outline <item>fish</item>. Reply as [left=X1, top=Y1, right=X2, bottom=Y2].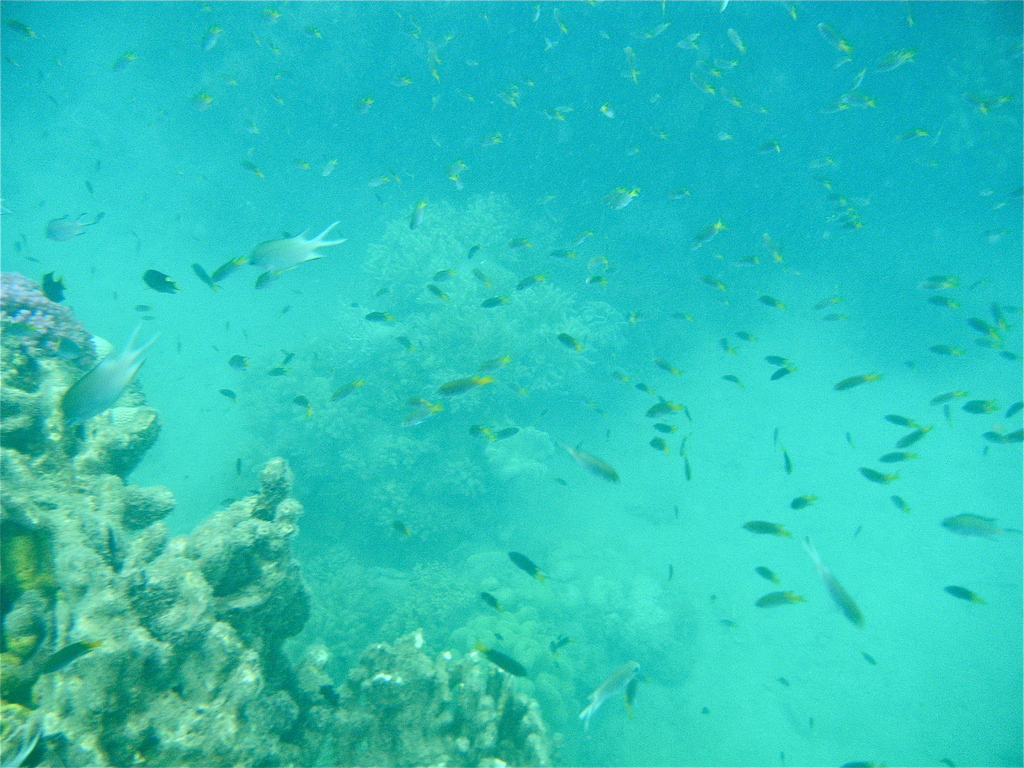
[left=673, top=314, right=689, bottom=321].
